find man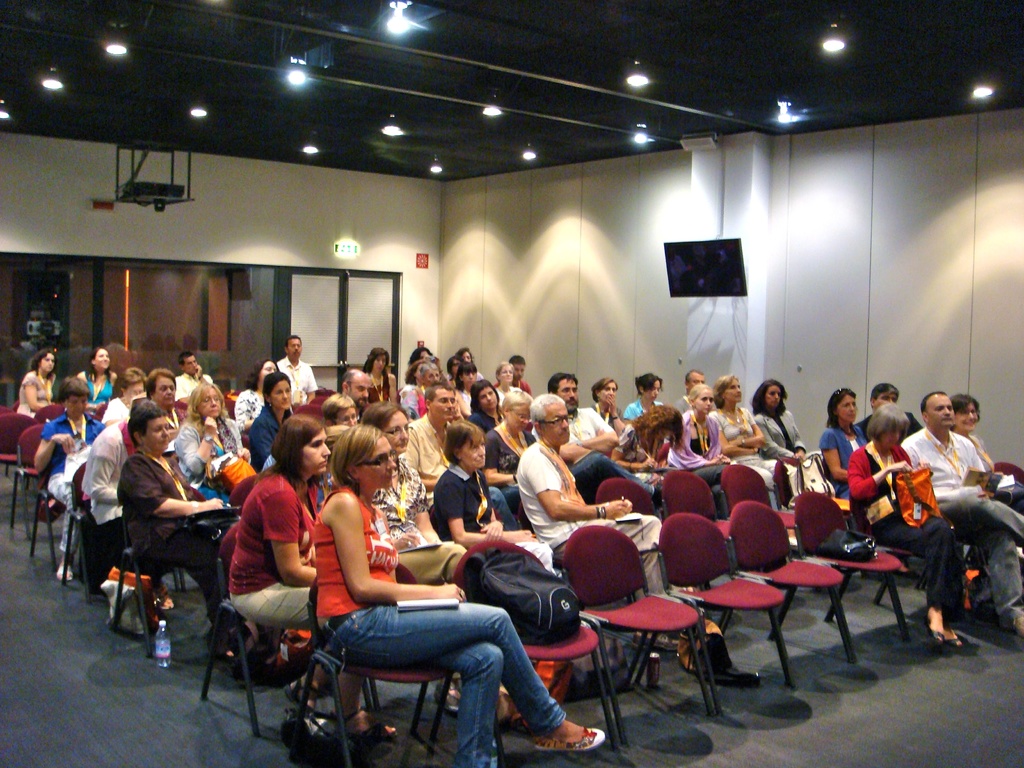
x1=280 y1=333 x2=318 y2=412
